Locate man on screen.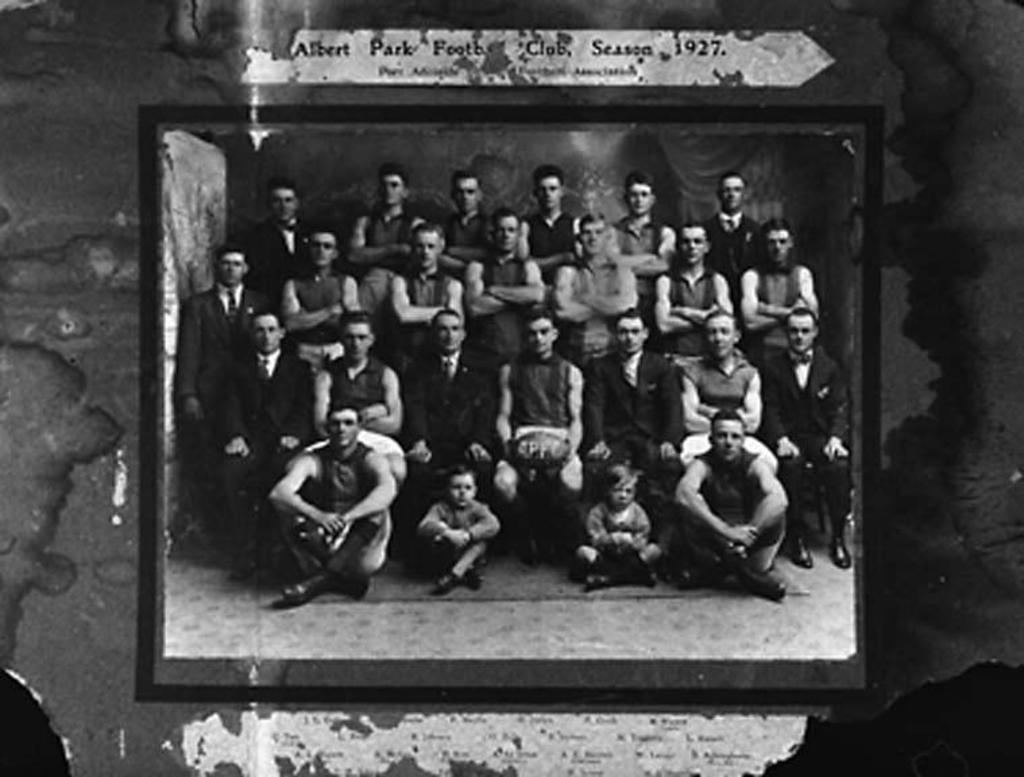
On screen at pyautogui.locateOnScreen(580, 312, 685, 546).
